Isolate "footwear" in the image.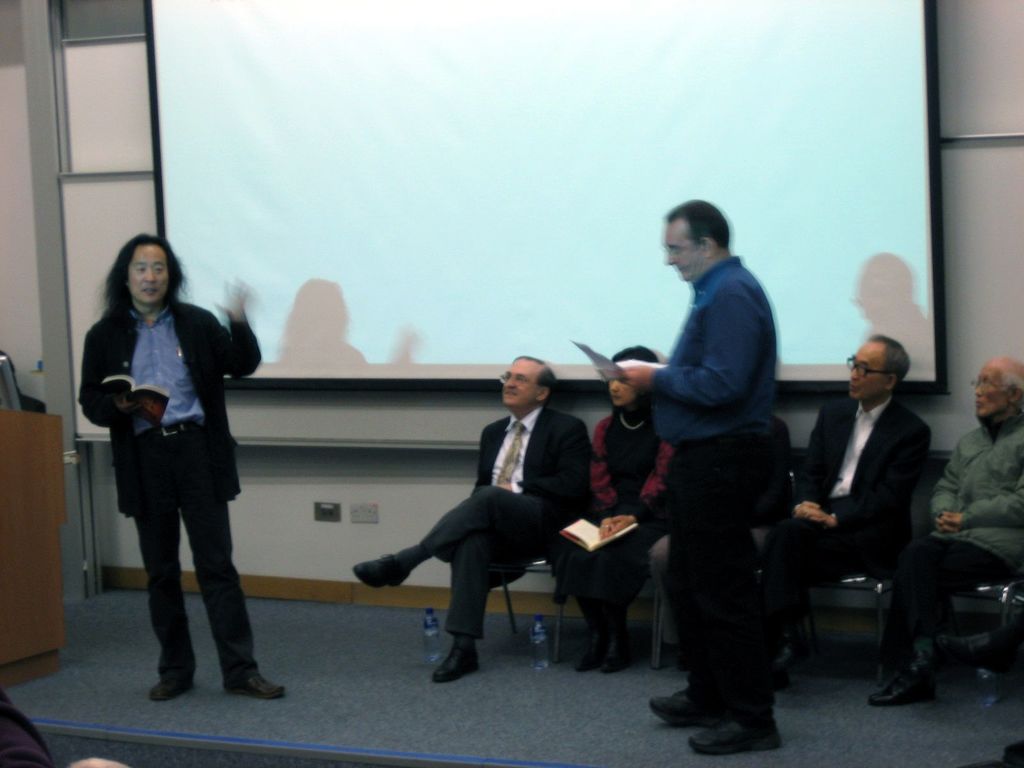
Isolated region: 433 643 490 683.
